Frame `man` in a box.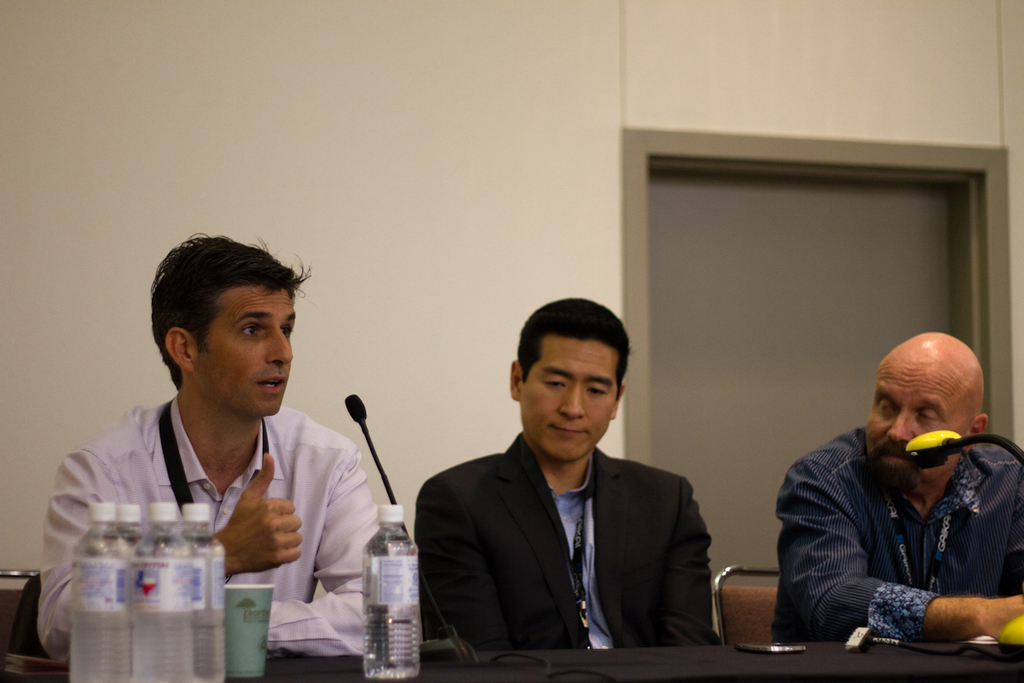
773 329 1023 642.
